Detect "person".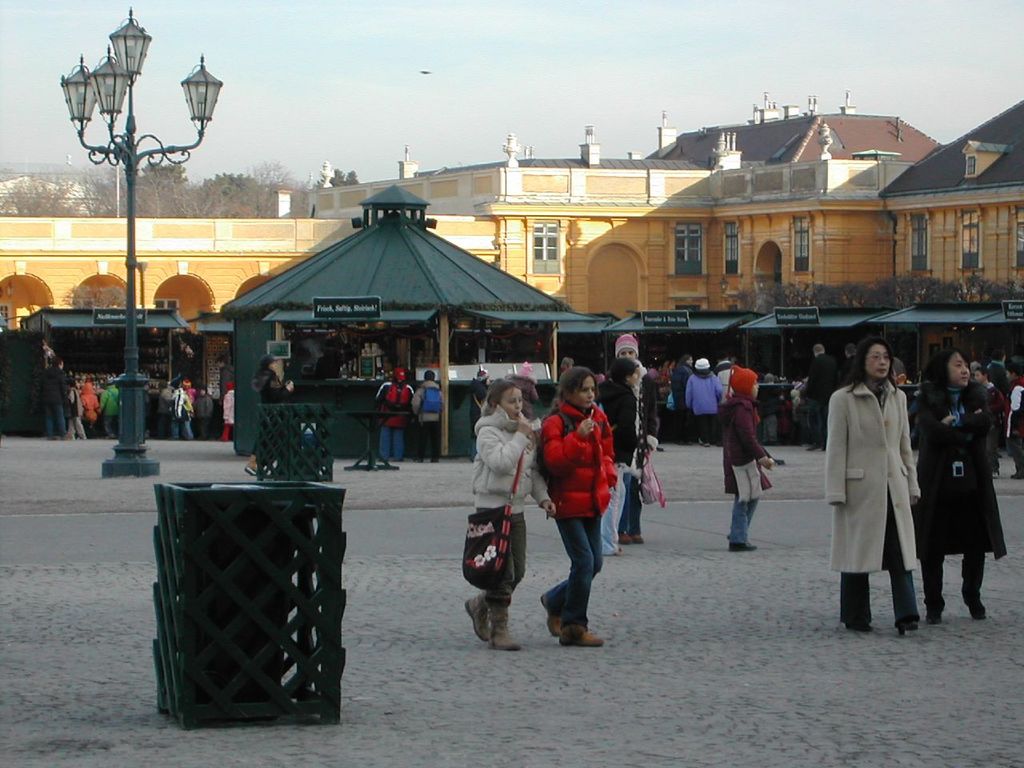
Detected at (987,353,1015,459).
